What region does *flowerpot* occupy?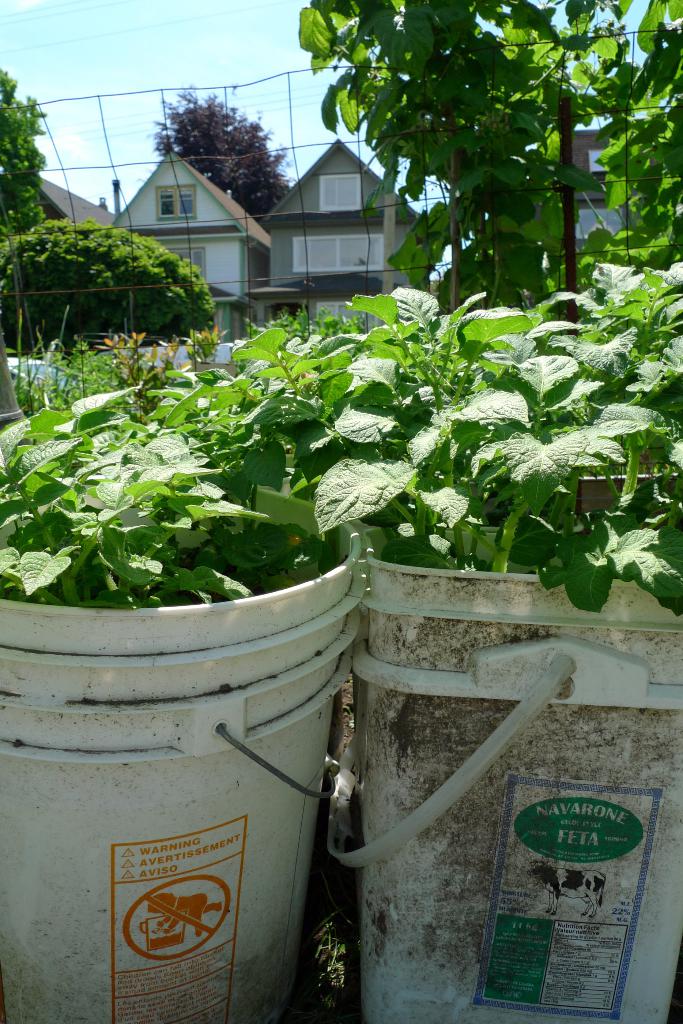
pyautogui.locateOnScreen(357, 538, 682, 1022).
